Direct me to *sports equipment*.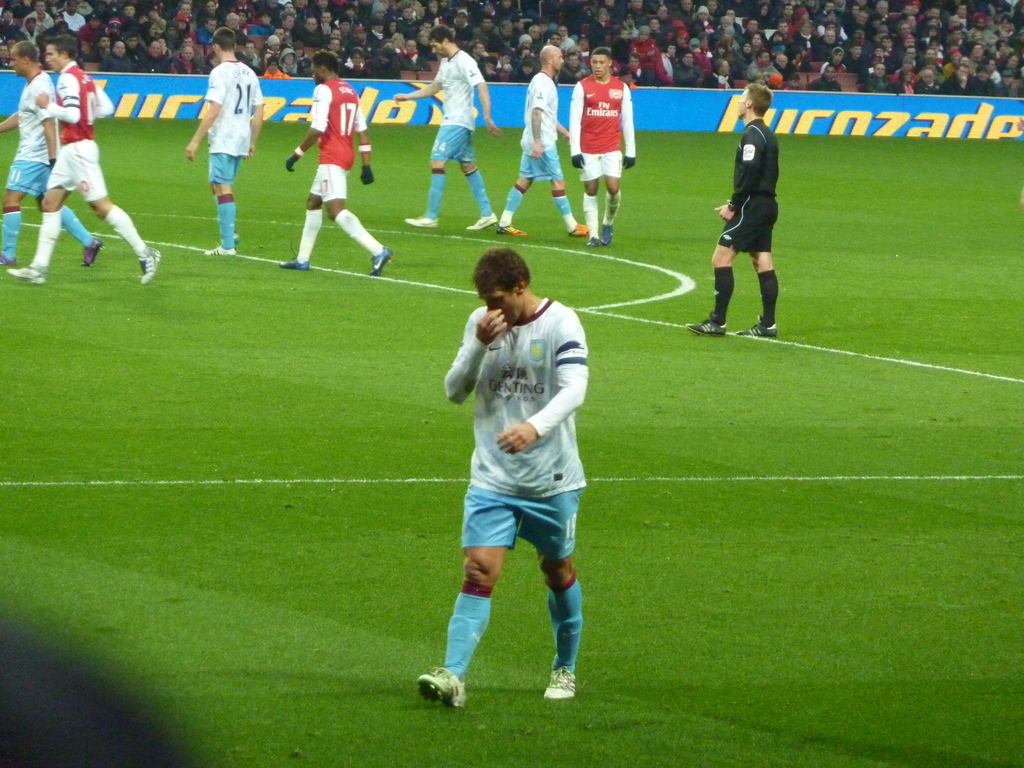
Direction: (left=541, top=666, right=573, bottom=698).
